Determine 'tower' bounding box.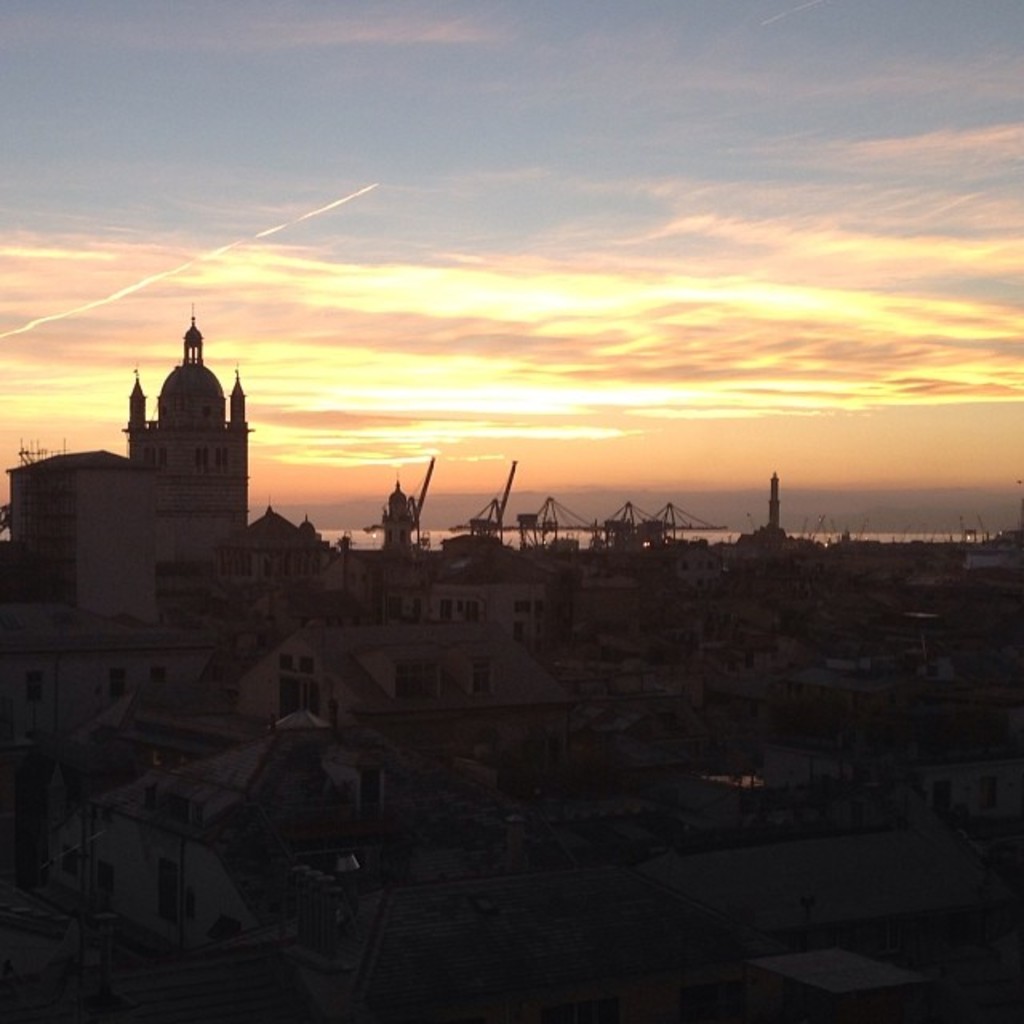
Determined: region(752, 472, 786, 541).
